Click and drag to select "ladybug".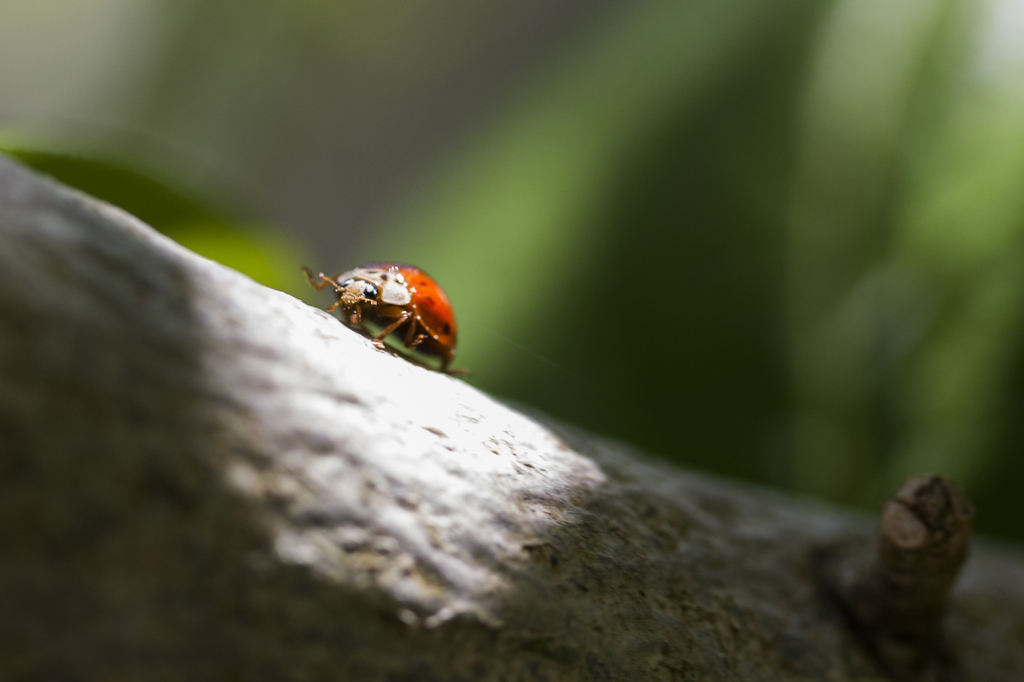
Selection: 300/263/459/373.
